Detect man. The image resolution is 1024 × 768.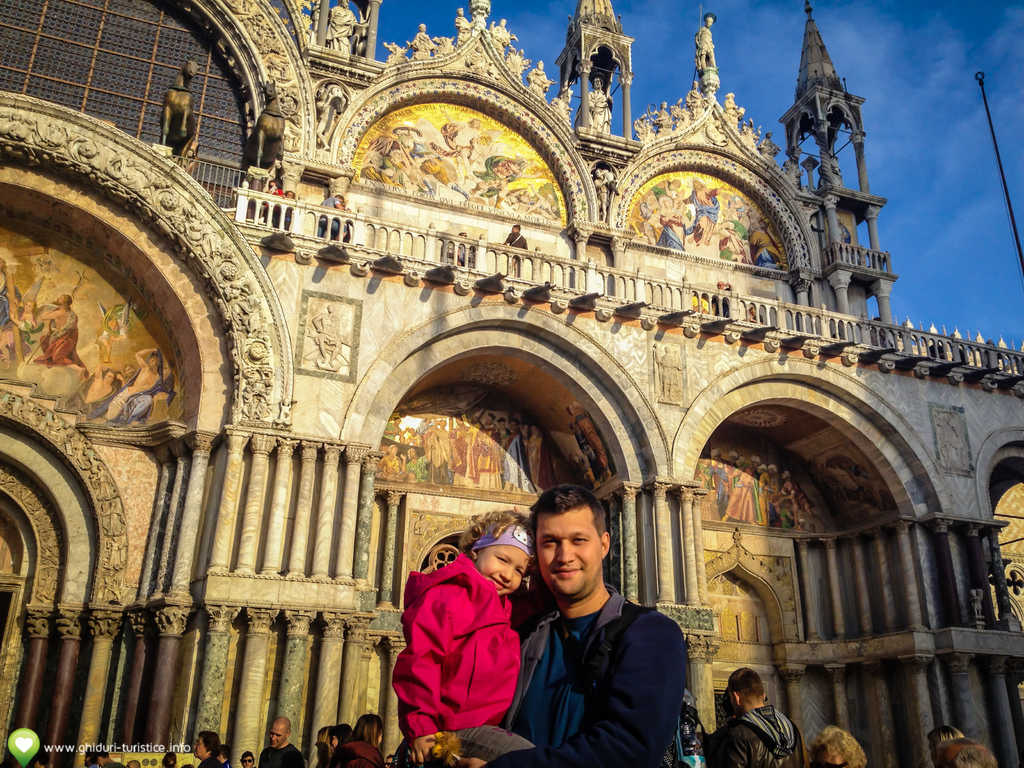
detection(708, 664, 803, 767).
